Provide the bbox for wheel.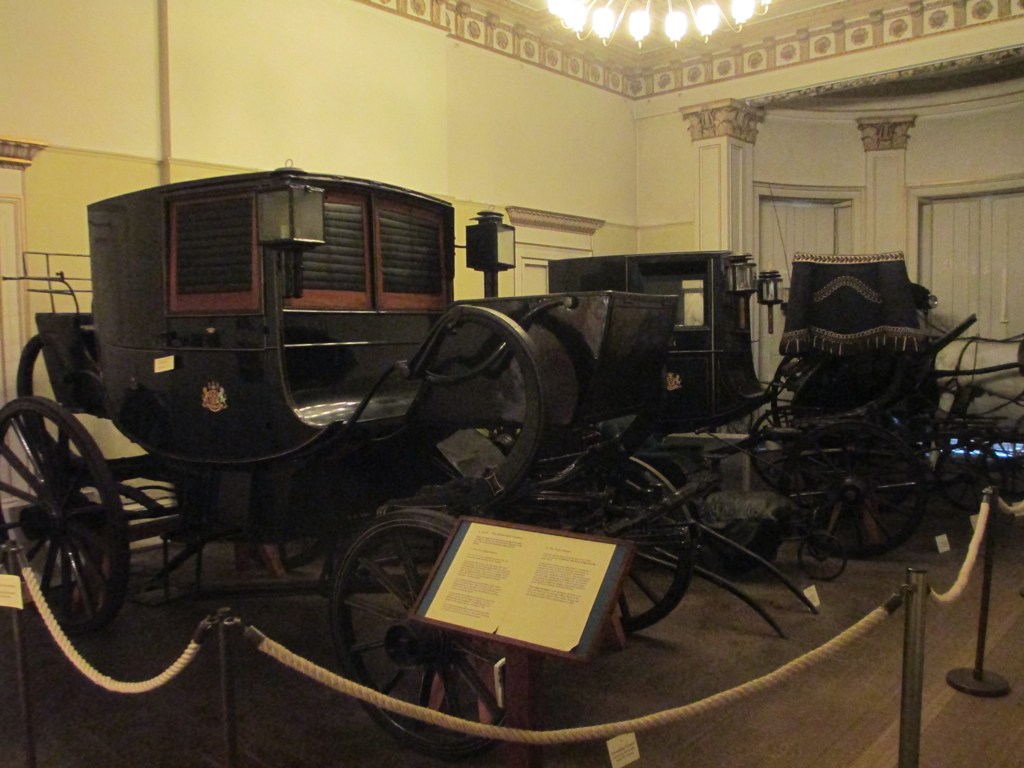
(x1=778, y1=423, x2=920, y2=557).
